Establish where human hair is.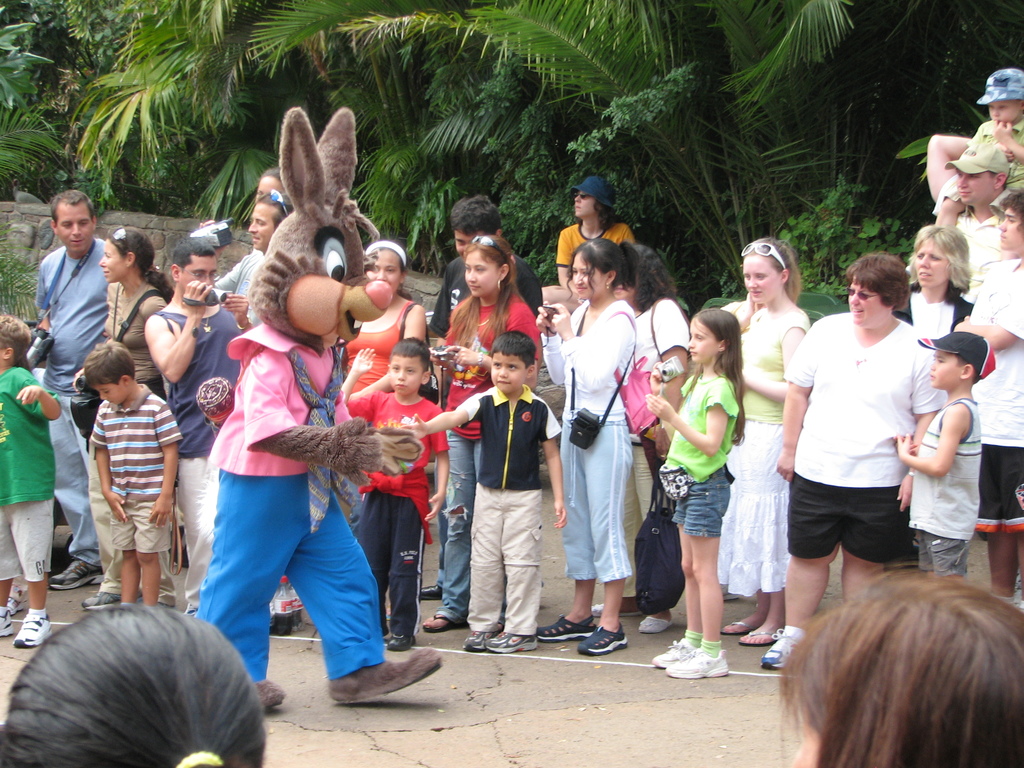
Established at left=843, top=253, right=911, bottom=321.
